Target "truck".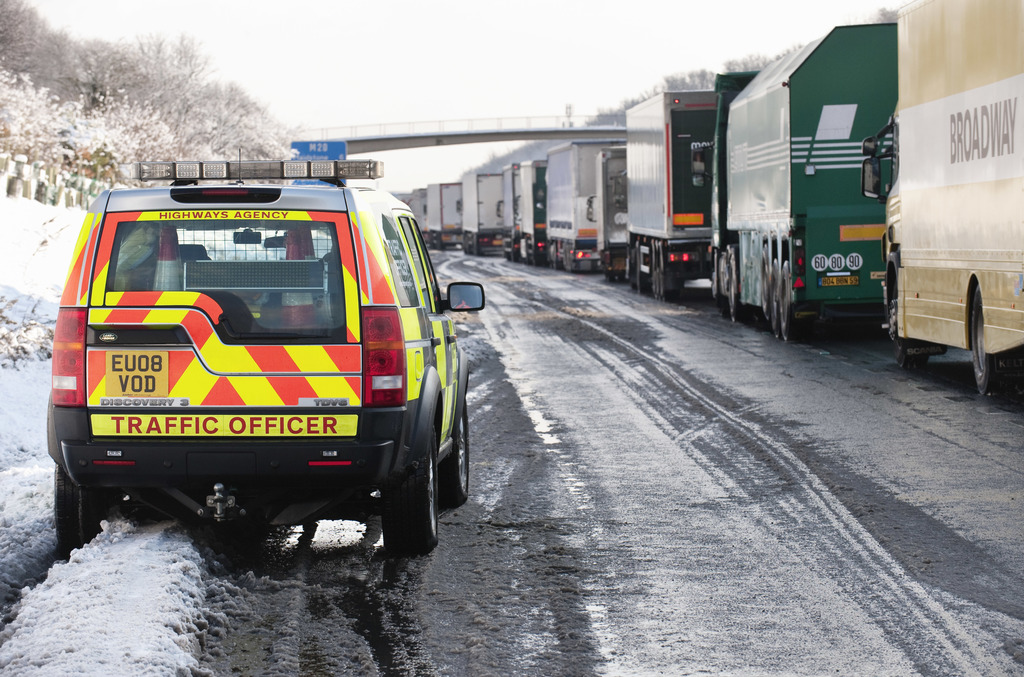
Target region: detection(618, 86, 721, 306).
